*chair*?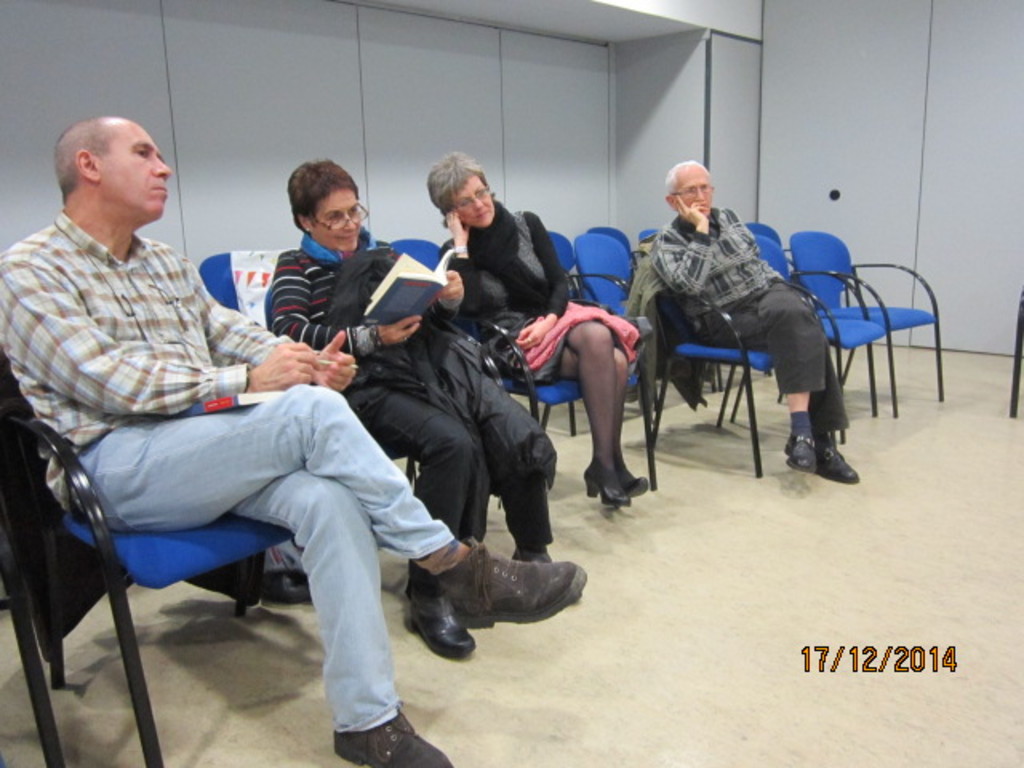
[0,410,304,766]
